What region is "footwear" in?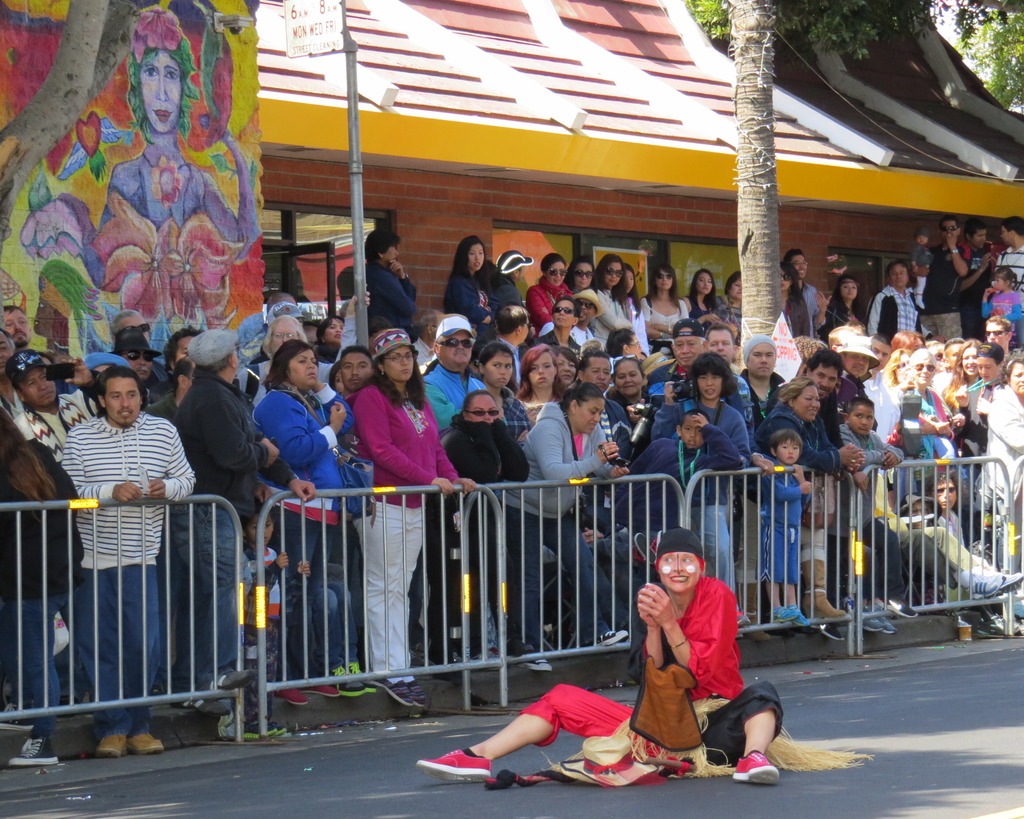
<box>585,624,627,650</box>.
